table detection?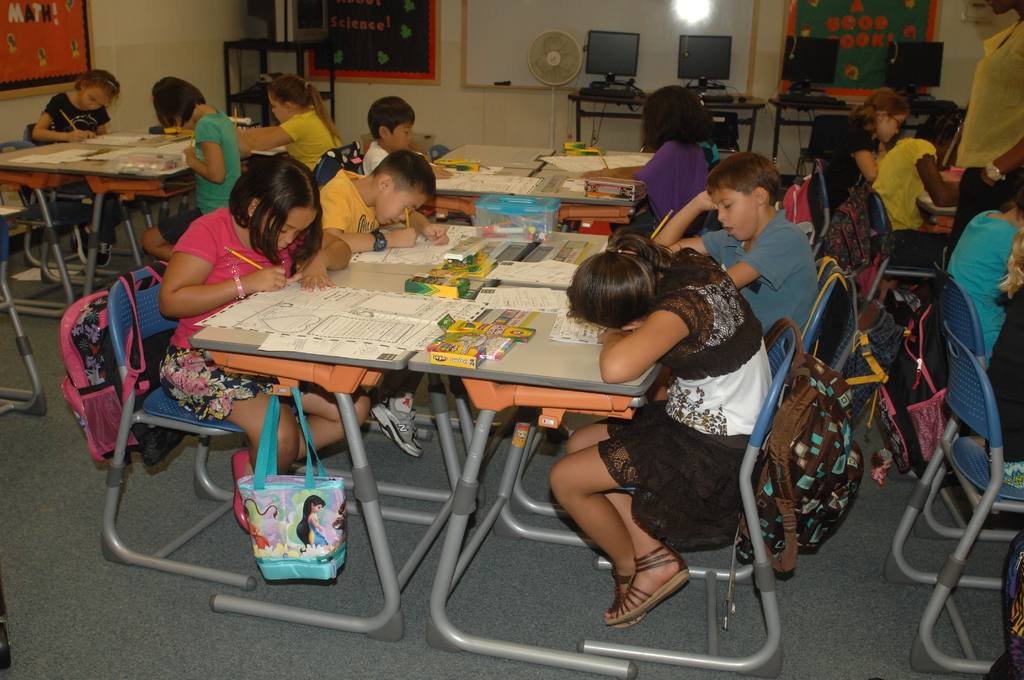
pyautogui.locateOnScreen(12, 116, 196, 295)
